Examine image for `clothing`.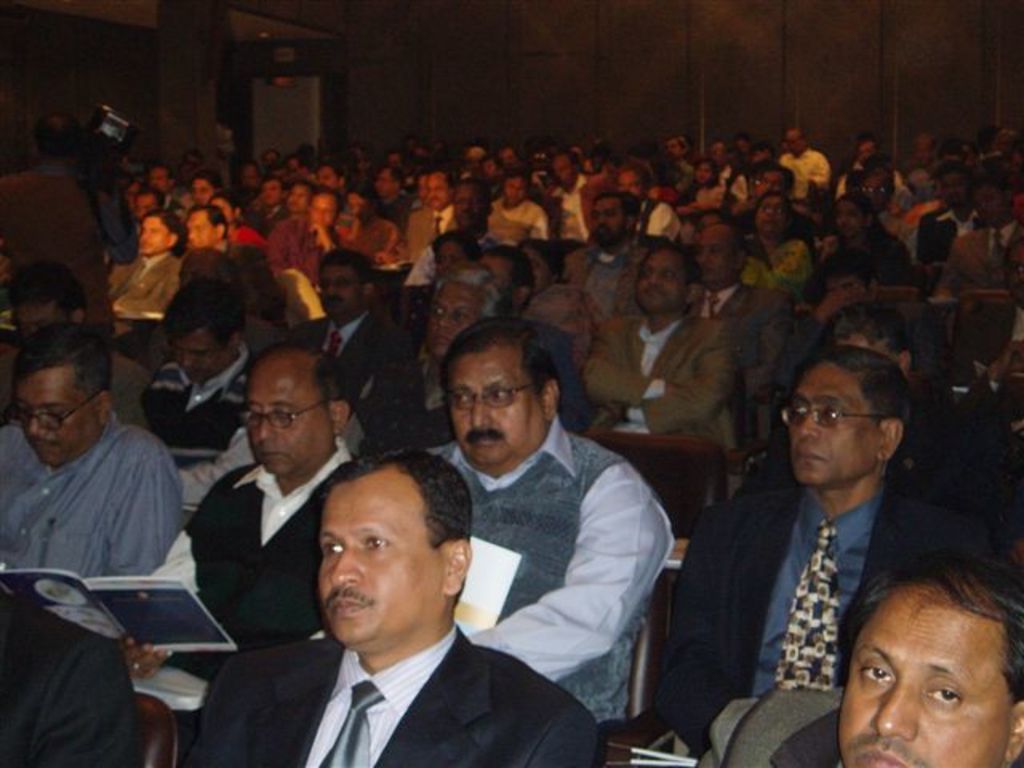
Examination result: x1=133, y1=341, x2=254, y2=462.
